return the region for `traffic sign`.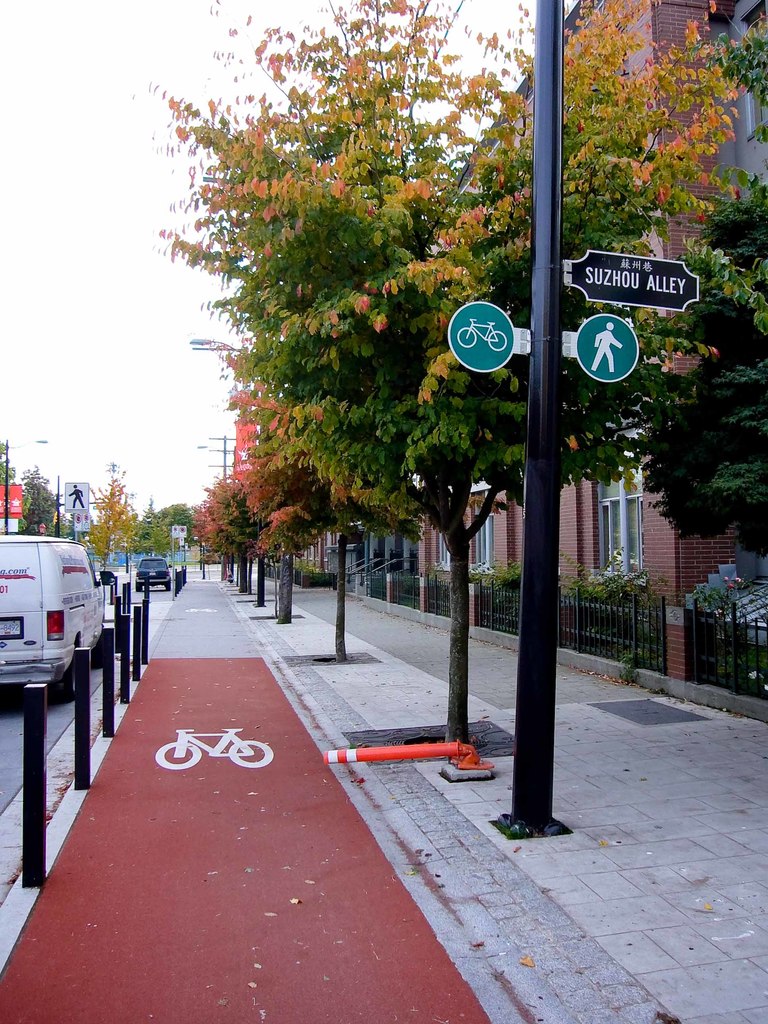
bbox=[555, 252, 696, 314].
